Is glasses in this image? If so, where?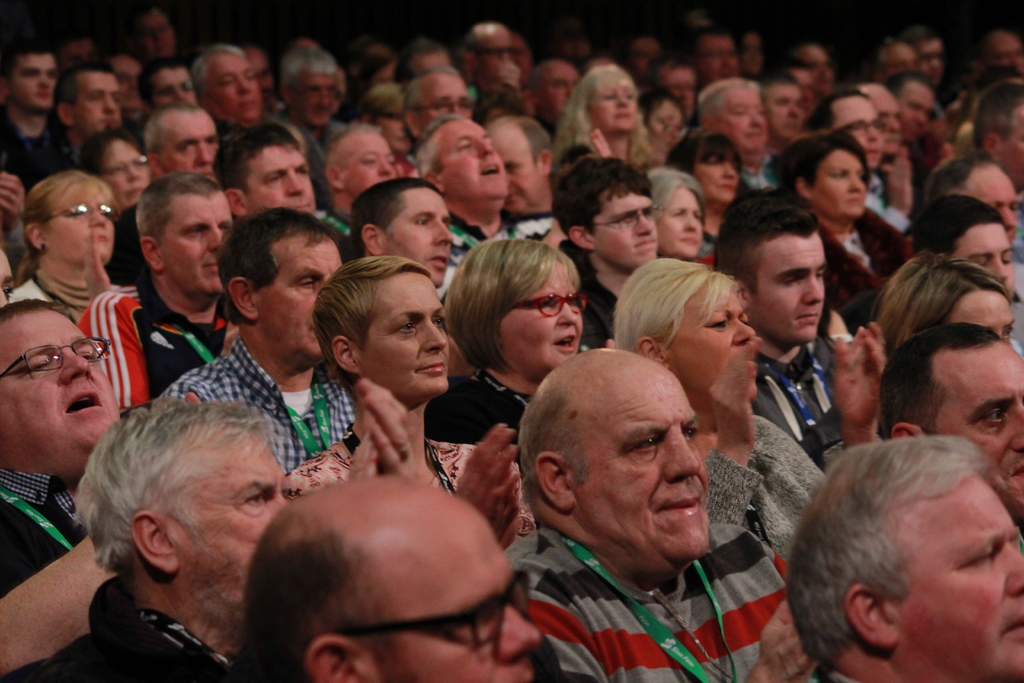
Yes, at x1=337 y1=567 x2=532 y2=651.
